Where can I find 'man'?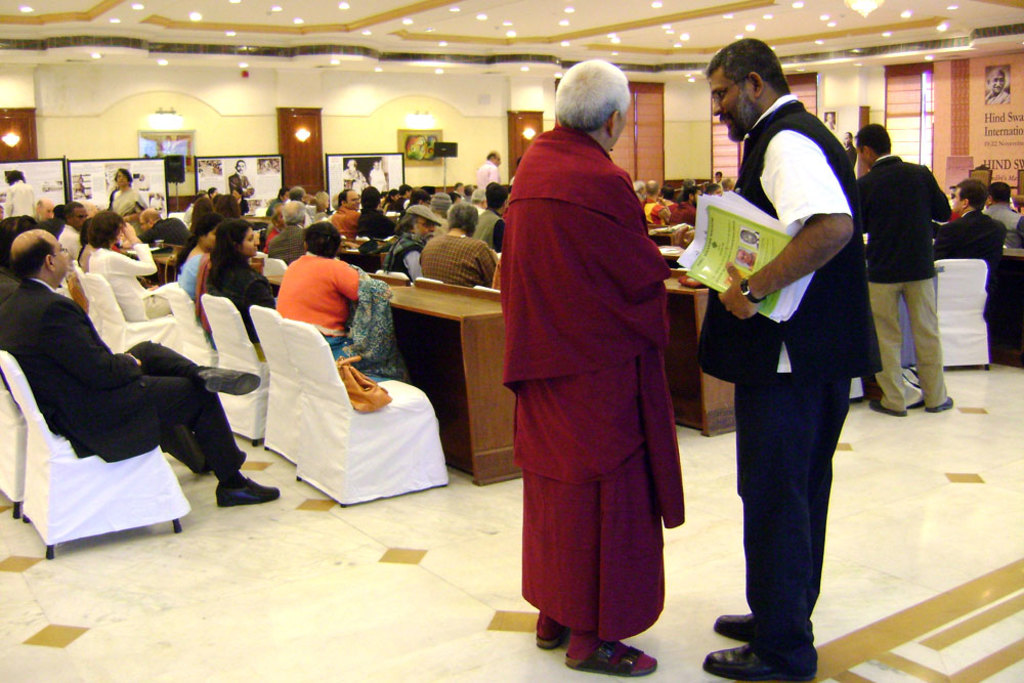
You can find it at bbox=[415, 196, 508, 290].
